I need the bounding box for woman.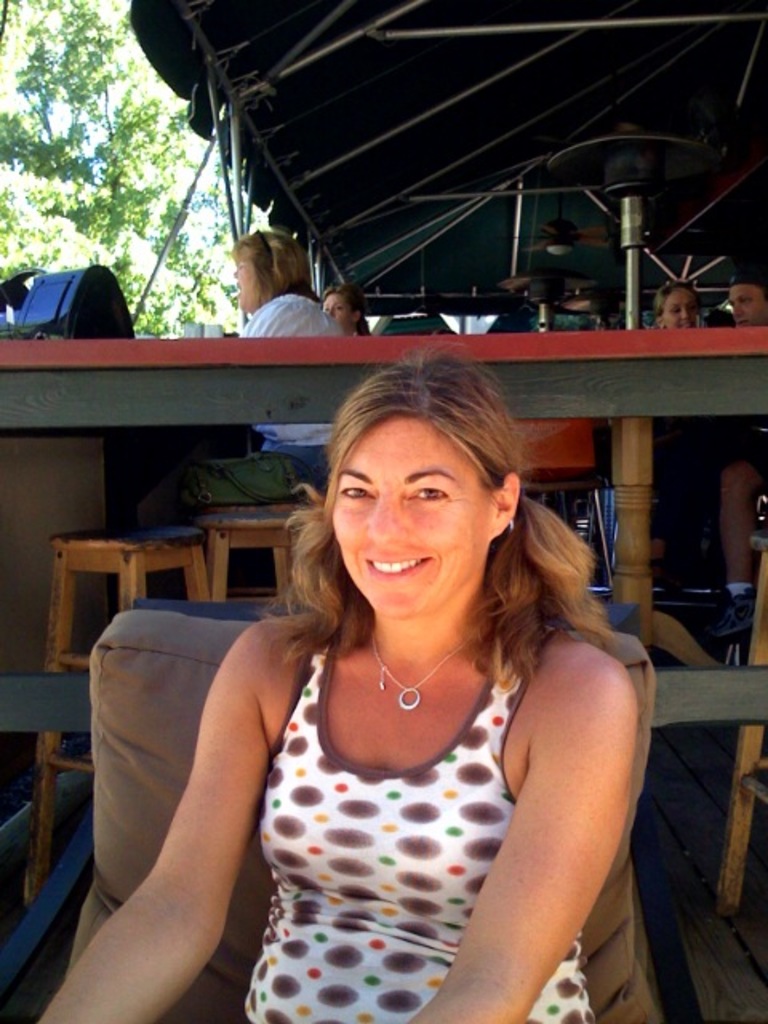
Here it is: [x1=136, y1=338, x2=645, y2=1023].
